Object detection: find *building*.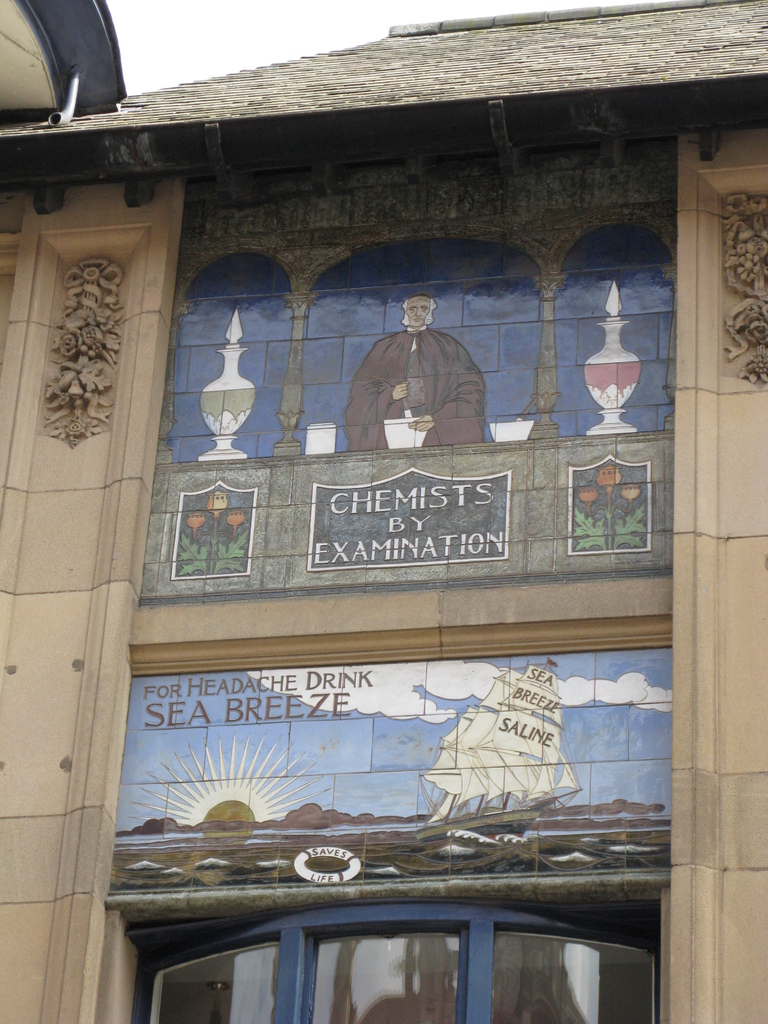
[0,4,767,1023].
